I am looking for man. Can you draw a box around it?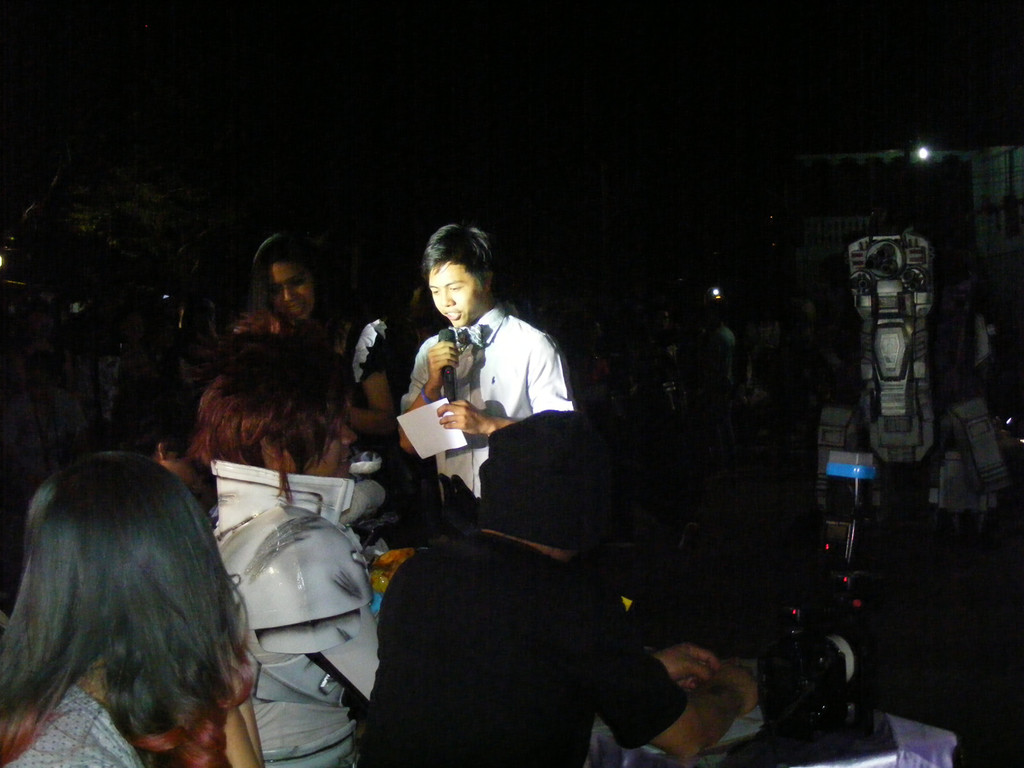
Sure, the bounding box is 198,332,379,767.
